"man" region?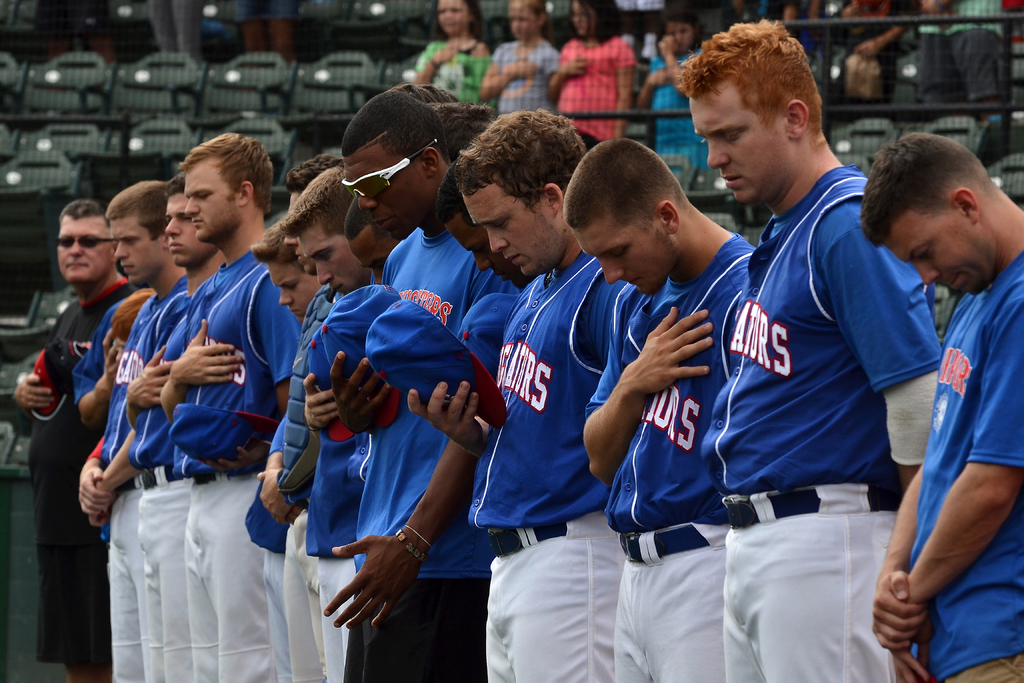
[left=12, top=199, right=141, bottom=682]
